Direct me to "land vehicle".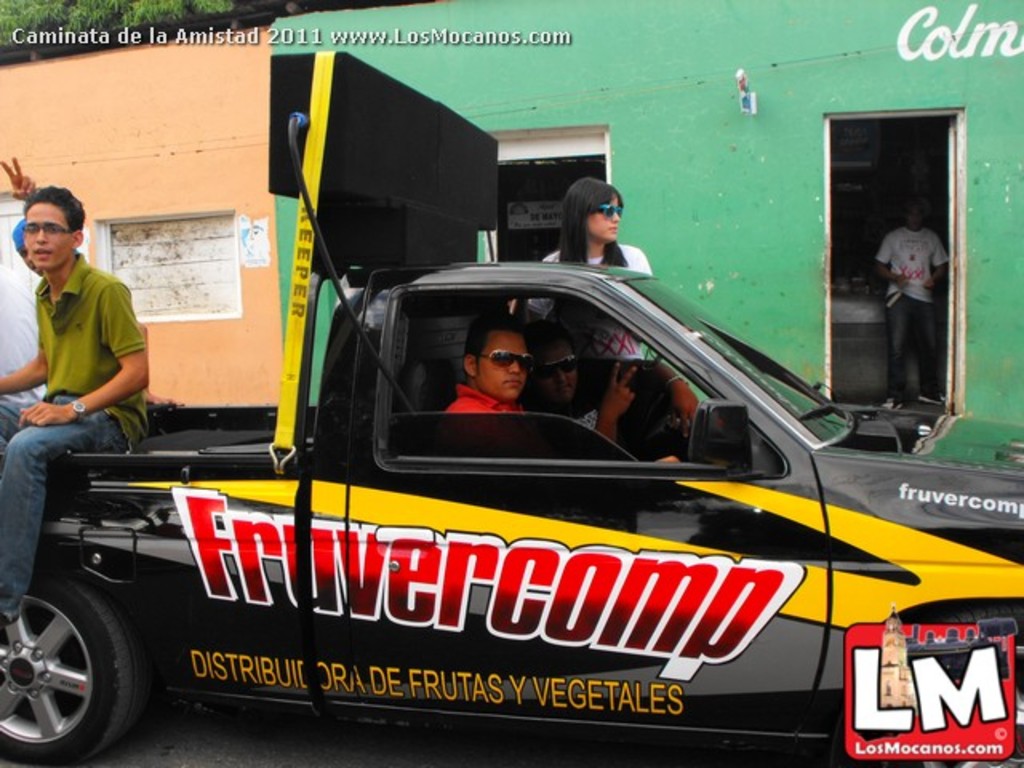
Direction: (14,205,1006,723).
